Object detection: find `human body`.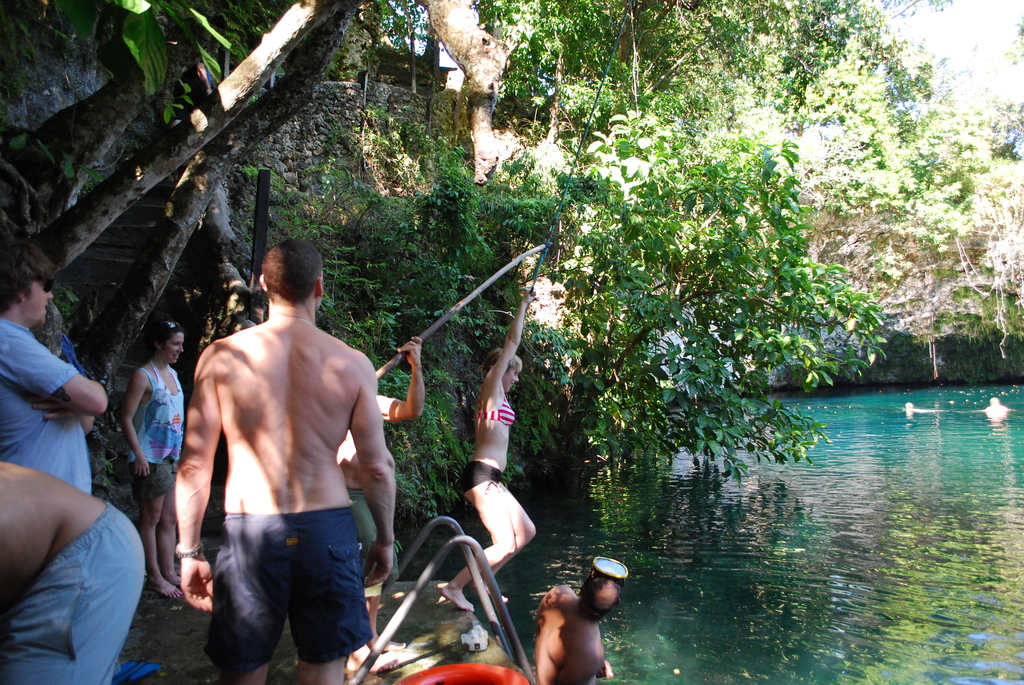
440/281/536/611.
